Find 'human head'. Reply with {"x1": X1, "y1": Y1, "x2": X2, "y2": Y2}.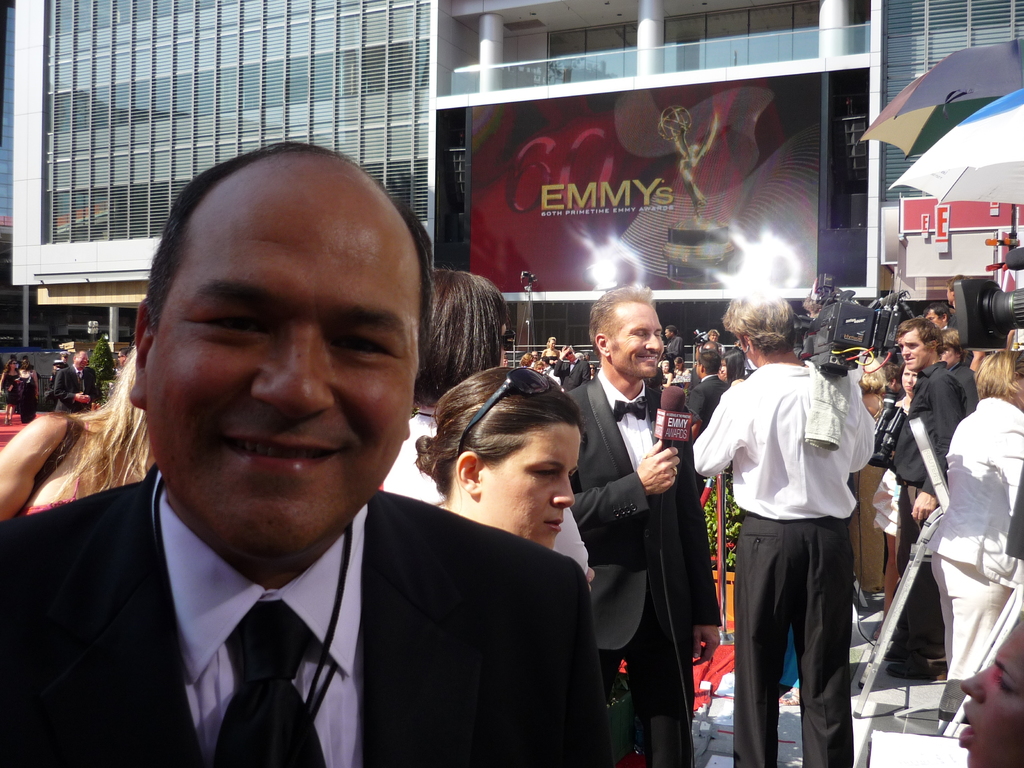
{"x1": 706, "y1": 328, "x2": 718, "y2": 341}.
